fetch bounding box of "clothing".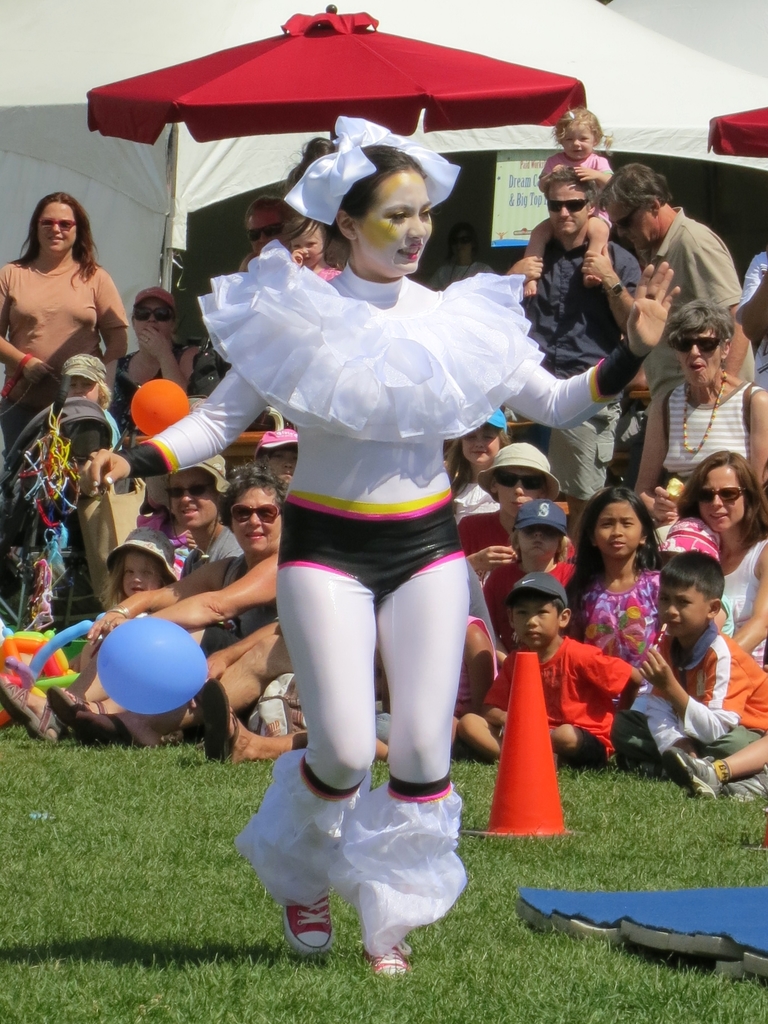
Bbox: BBox(489, 641, 637, 764).
